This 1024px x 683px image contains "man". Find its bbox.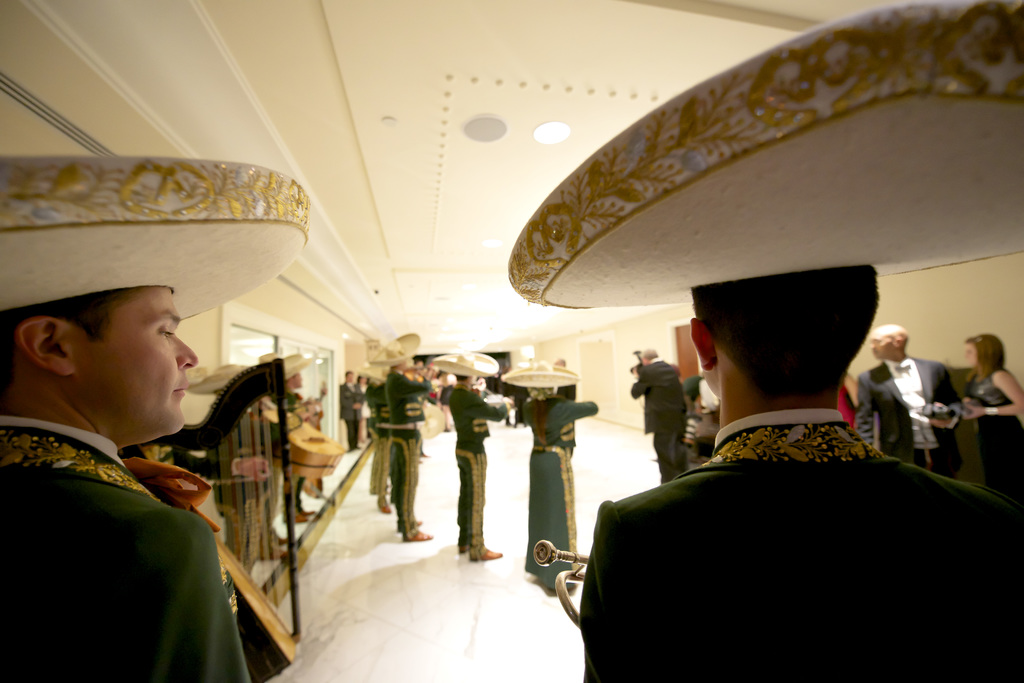
l=186, t=366, r=273, b=558.
